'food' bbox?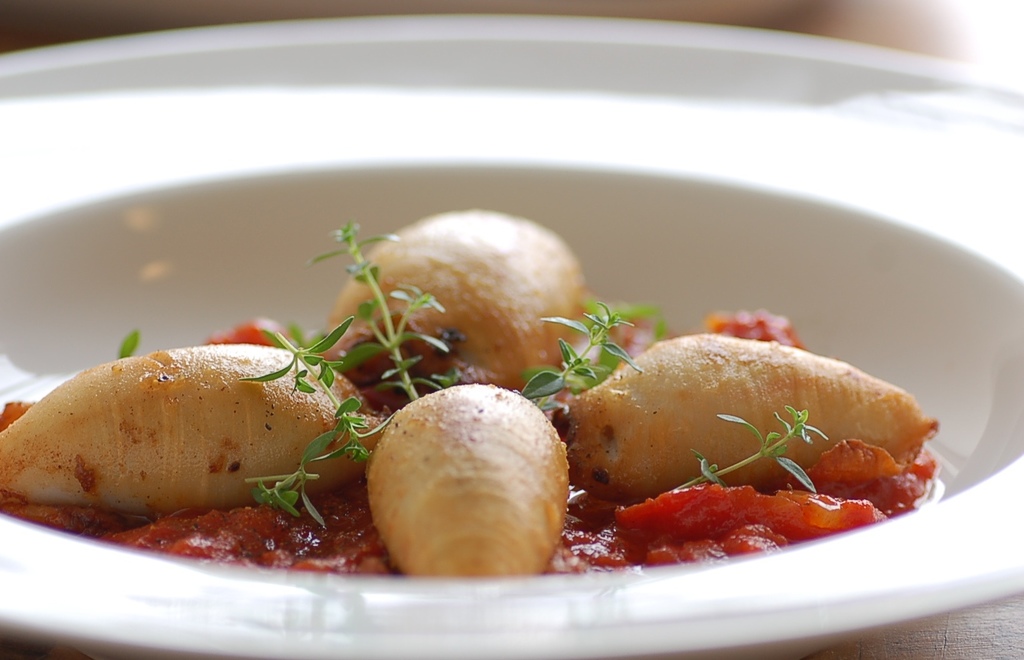
[563, 331, 943, 506]
